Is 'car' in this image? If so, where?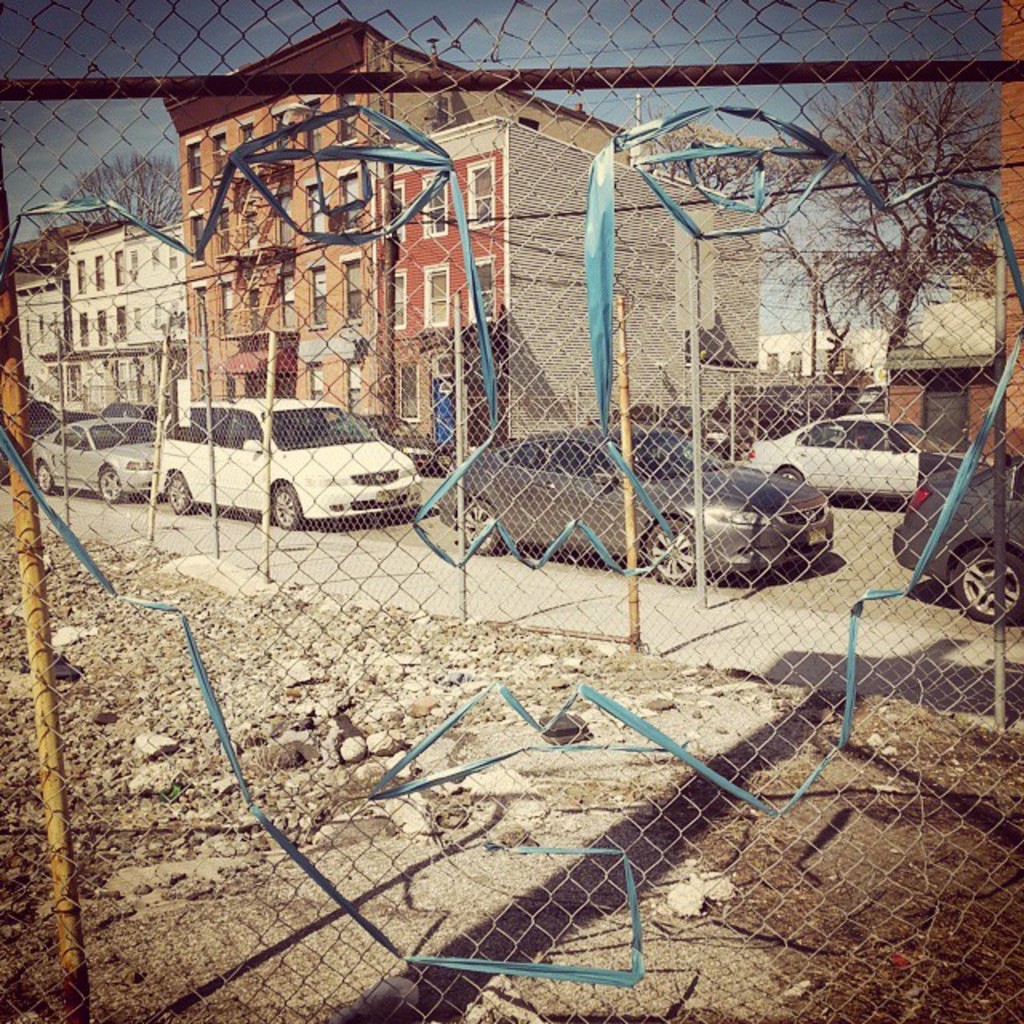
Yes, at box(0, 398, 93, 488).
